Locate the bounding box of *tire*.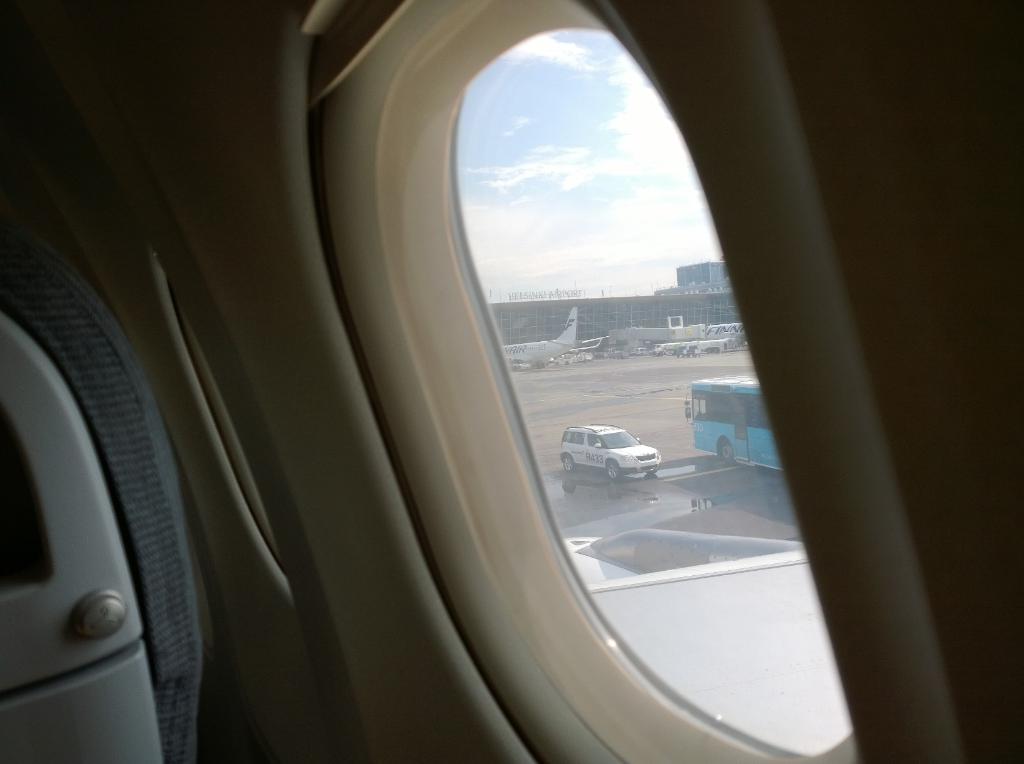
Bounding box: Rect(561, 452, 575, 472).
